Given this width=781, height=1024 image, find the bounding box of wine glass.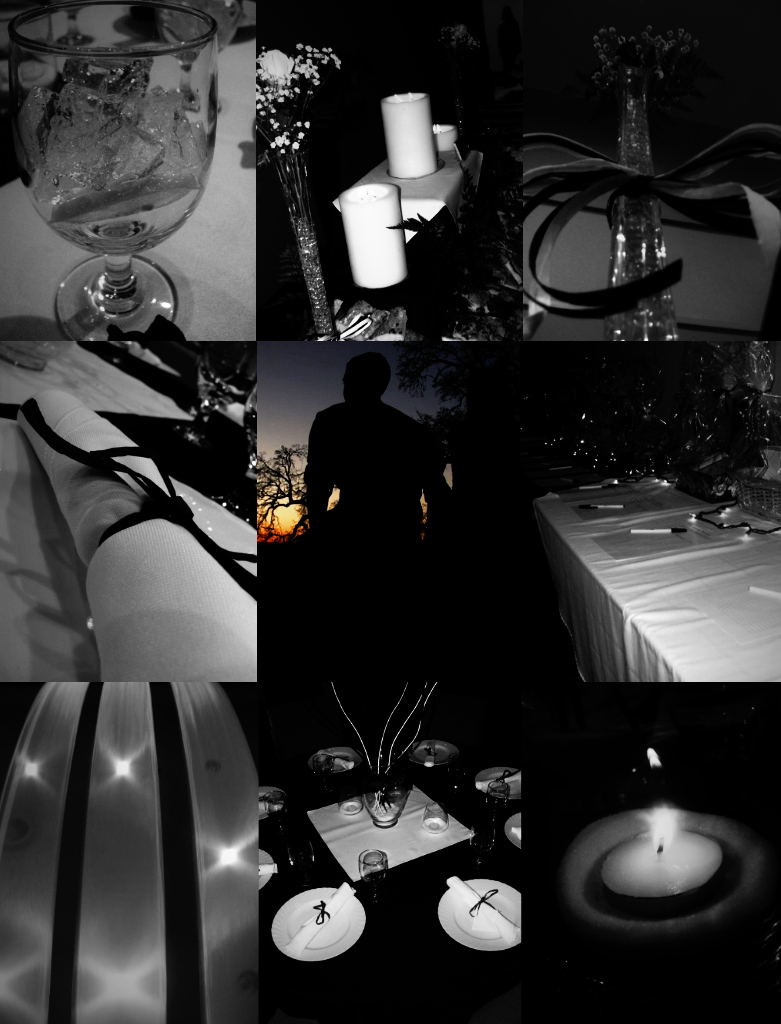
detection(3, 0, 223, 345).
